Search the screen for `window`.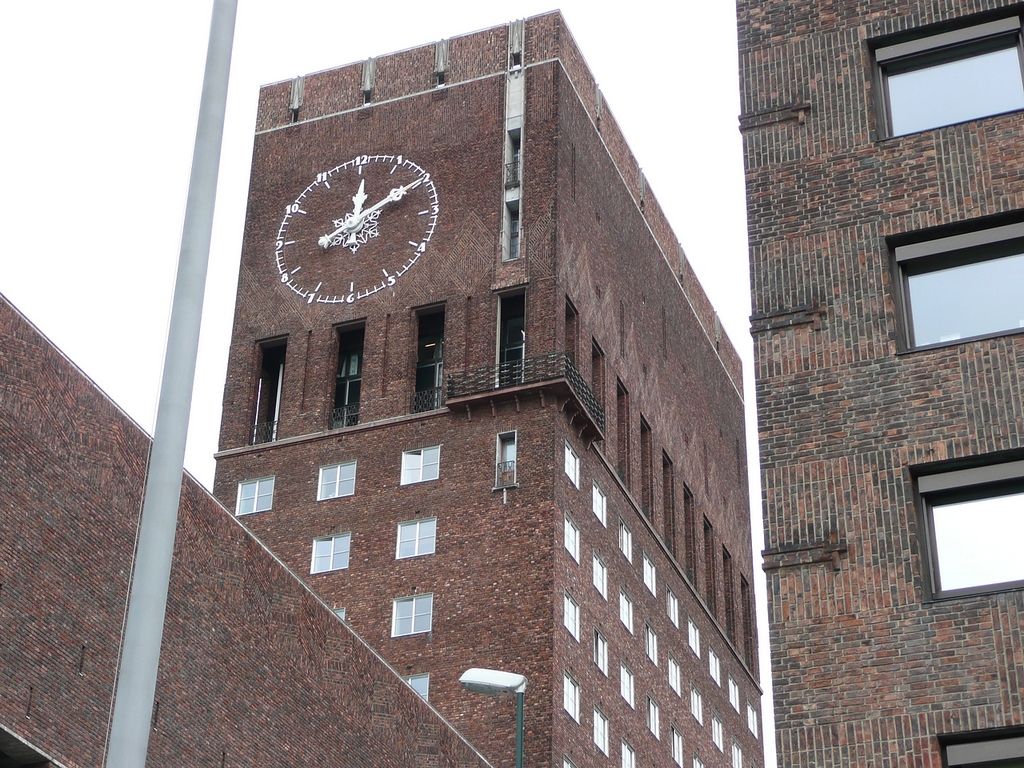
Found at [500, 192, 522, 260].
